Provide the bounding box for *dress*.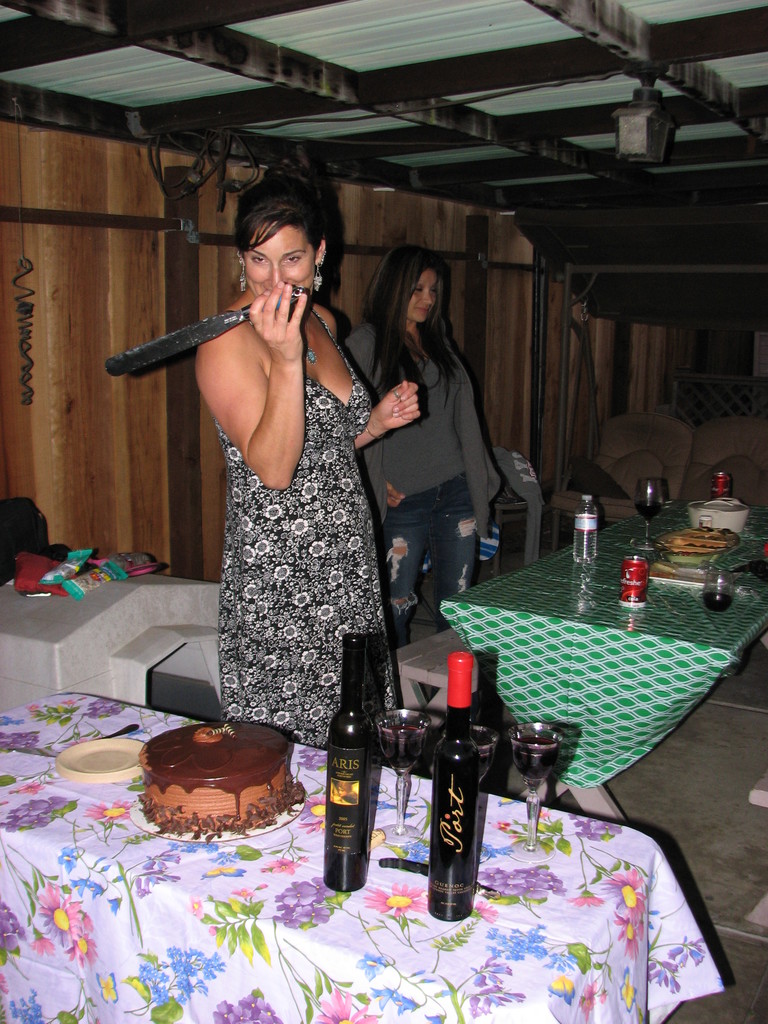
[215,305,396,750].
